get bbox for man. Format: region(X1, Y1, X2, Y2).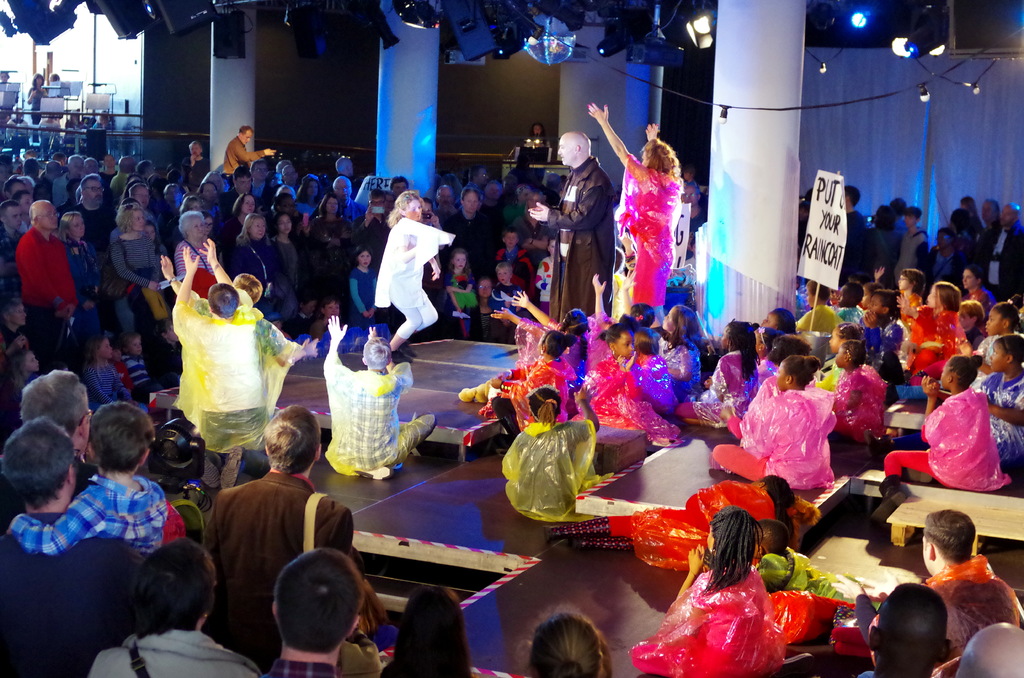
region(221, 122, 276, 175).
